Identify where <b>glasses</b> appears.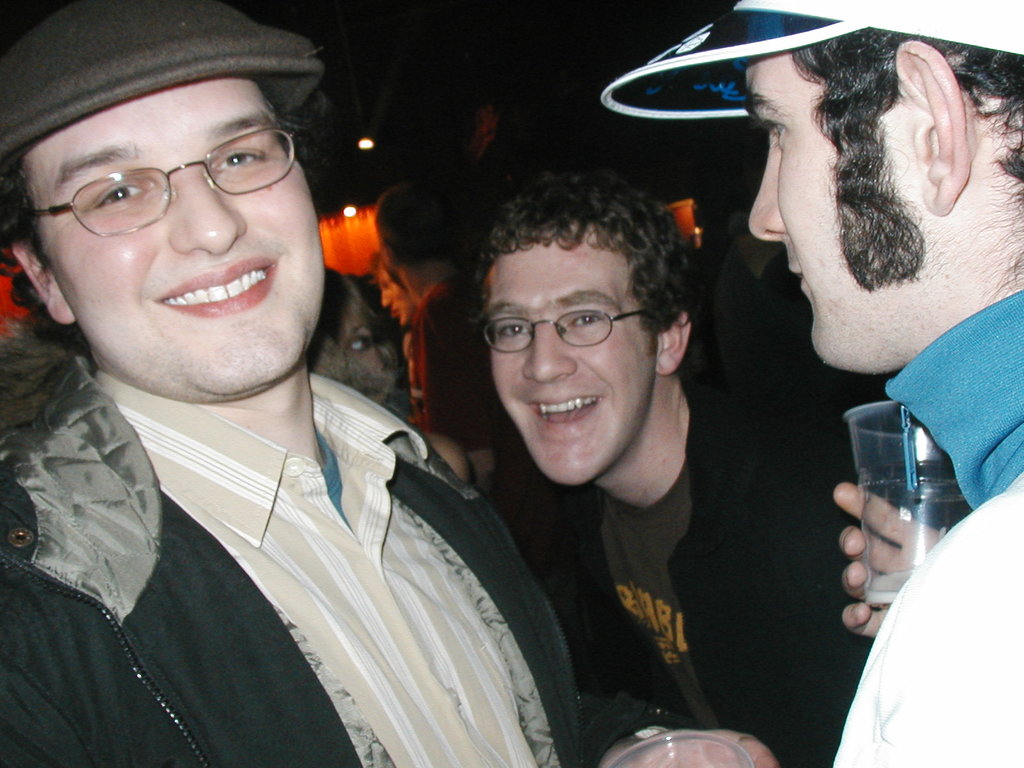
Appears at 31, 120, 309, 227.
